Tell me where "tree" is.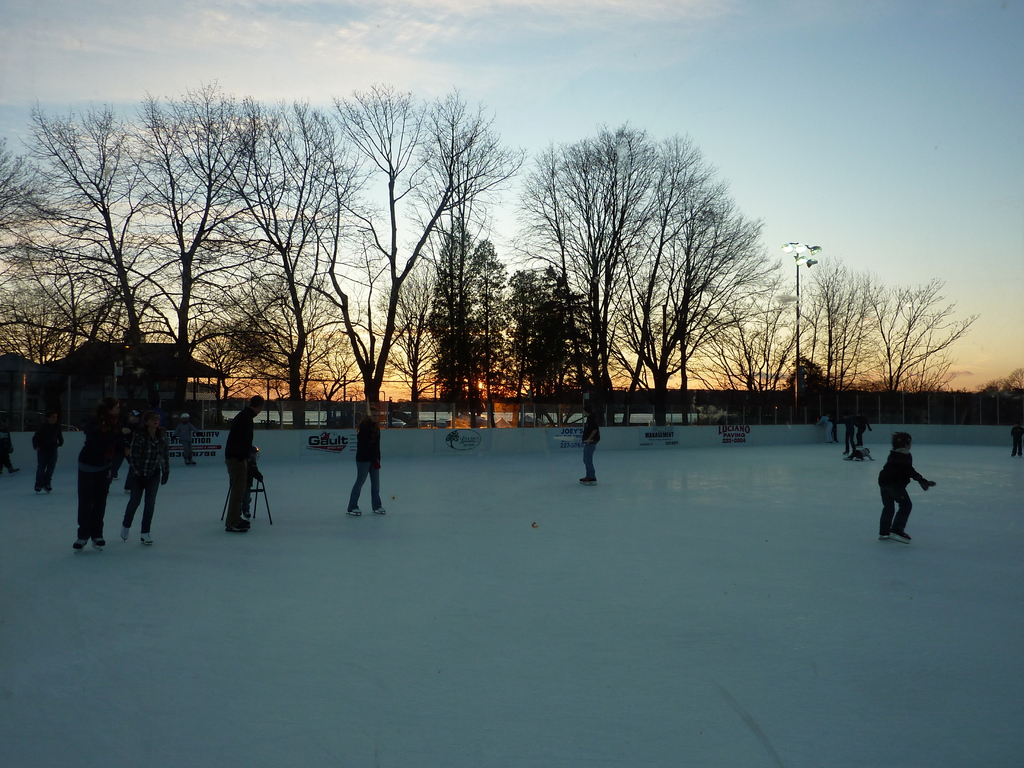
"tree" is at 488,116,790,429.
